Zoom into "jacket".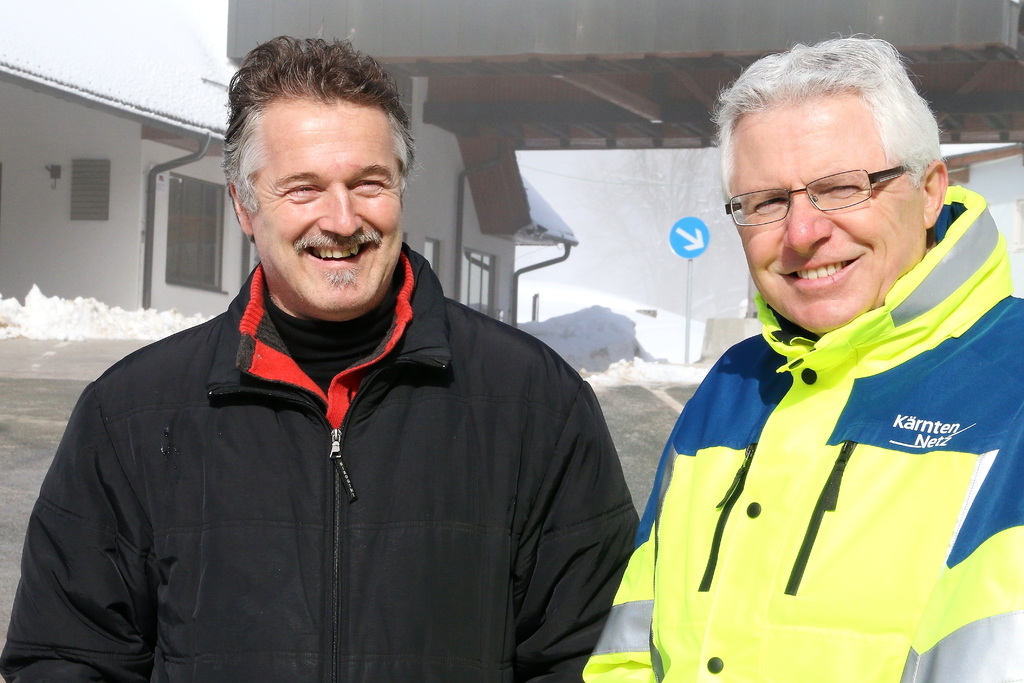
Zoom target: bbox=[580, 176, 1023, 682].
